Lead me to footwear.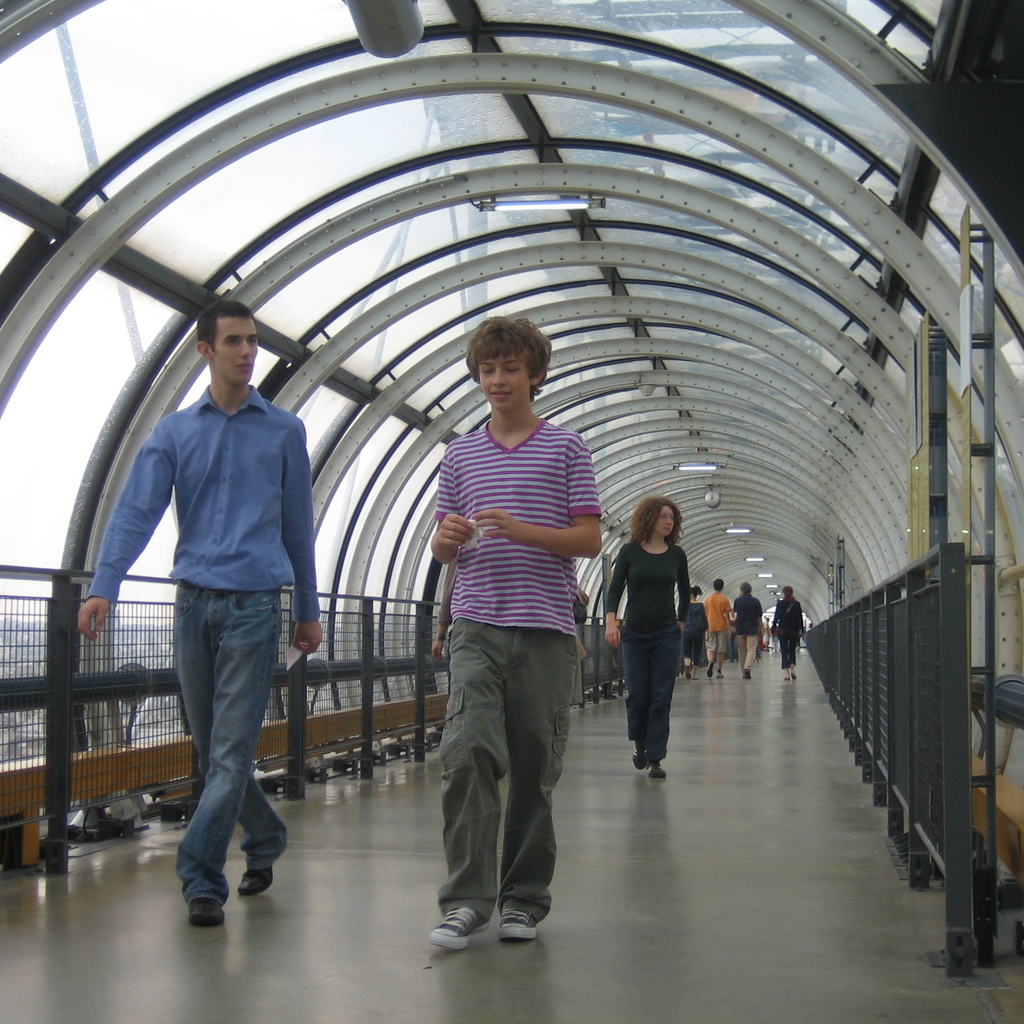
Lead to 240,876,276,897.
